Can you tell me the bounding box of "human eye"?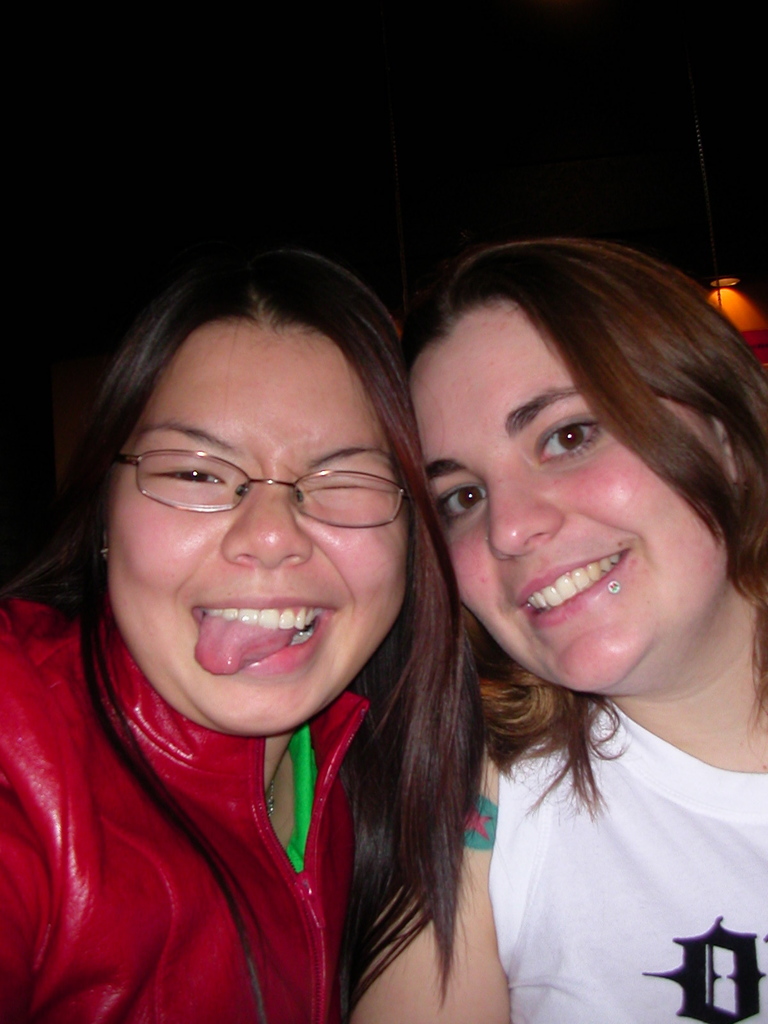
<bbox>537, 412, 607, 468</bbox>.
